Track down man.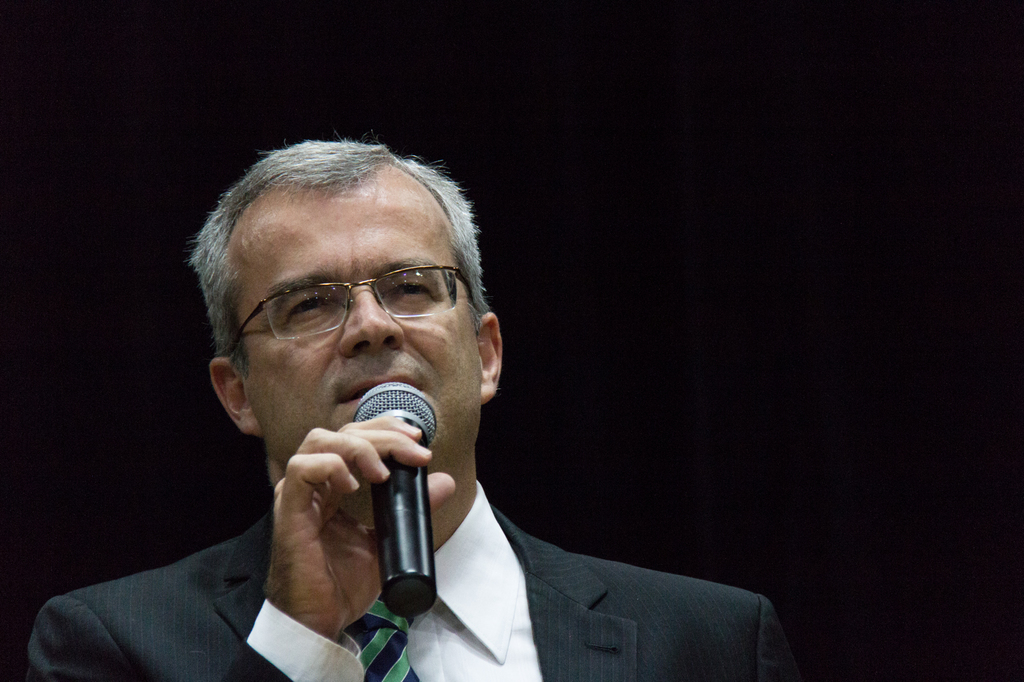
Tracked to left=52, top=133, right=723, bottom=681.
